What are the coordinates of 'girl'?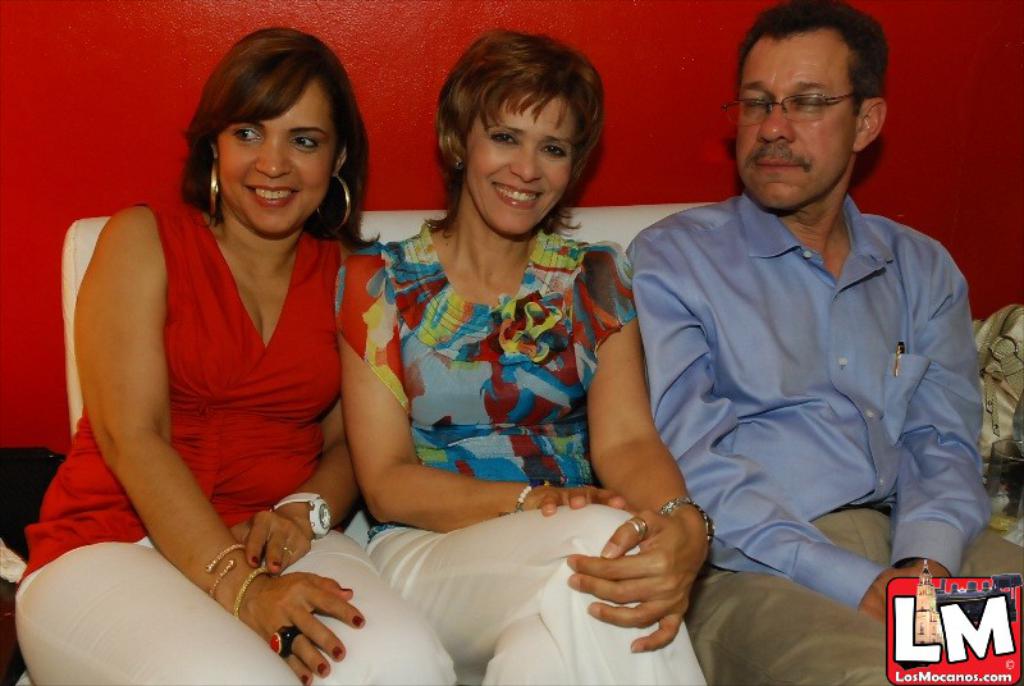
(x1=329, y1=31, x2=716, y2=685).
